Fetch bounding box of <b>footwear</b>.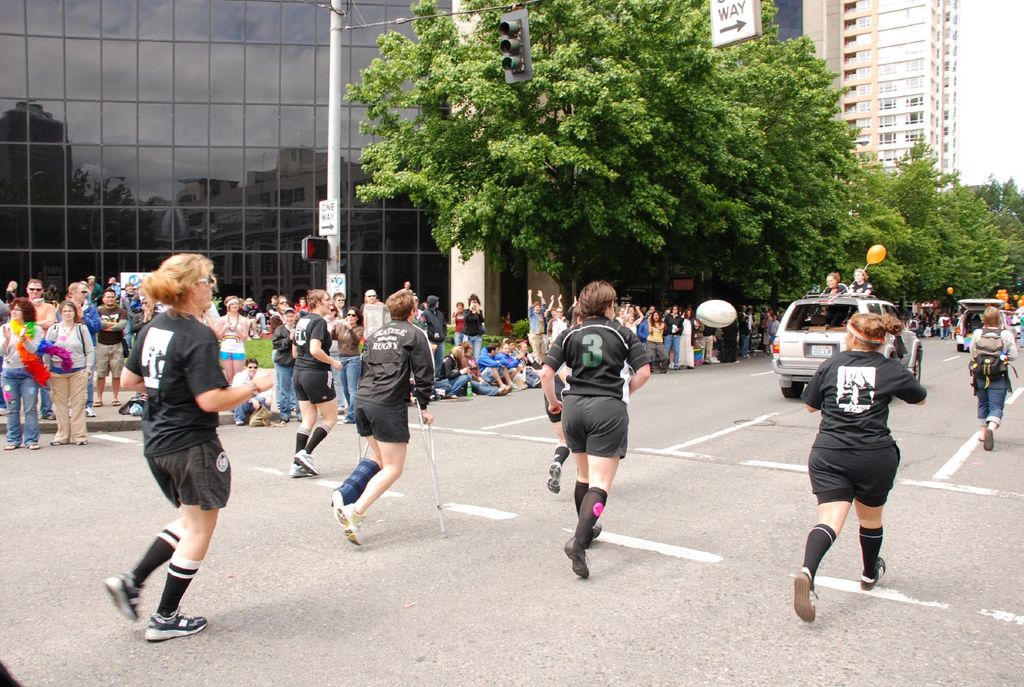
Bbox: box(564, 537, 591, 580).
